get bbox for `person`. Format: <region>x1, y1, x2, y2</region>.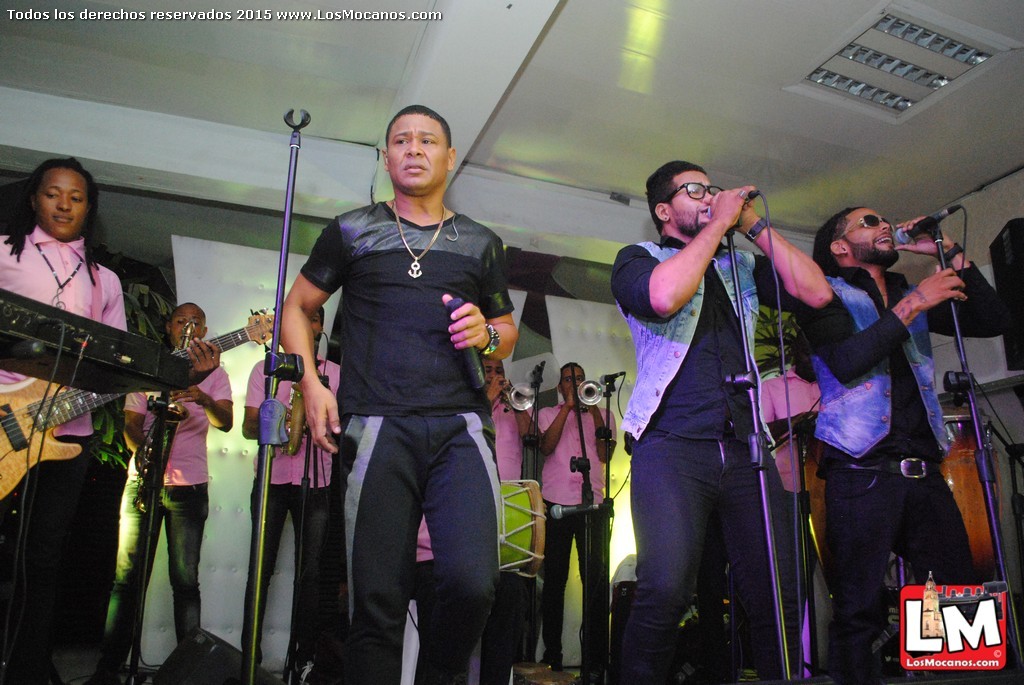
<region>273, 103, 517, 684</region>.
